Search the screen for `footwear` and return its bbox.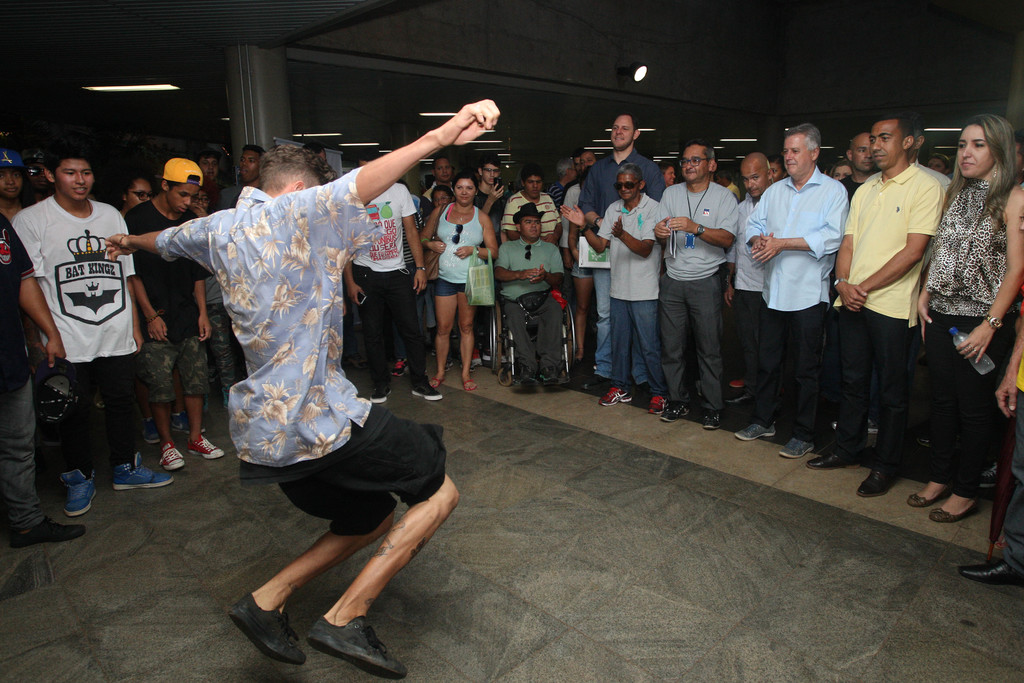
Found: pyautogui.locateOnScreen(859, 470, 902, 497).
